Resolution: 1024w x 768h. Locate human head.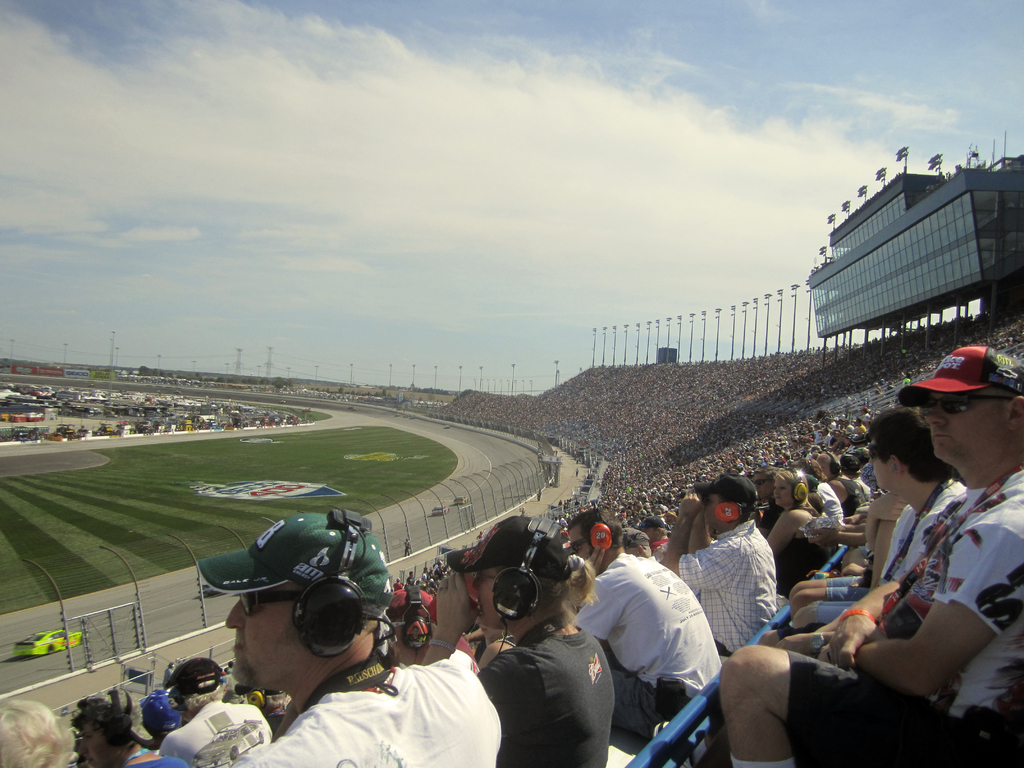
[x1=0, y1=701, x2=76, y2=767].
